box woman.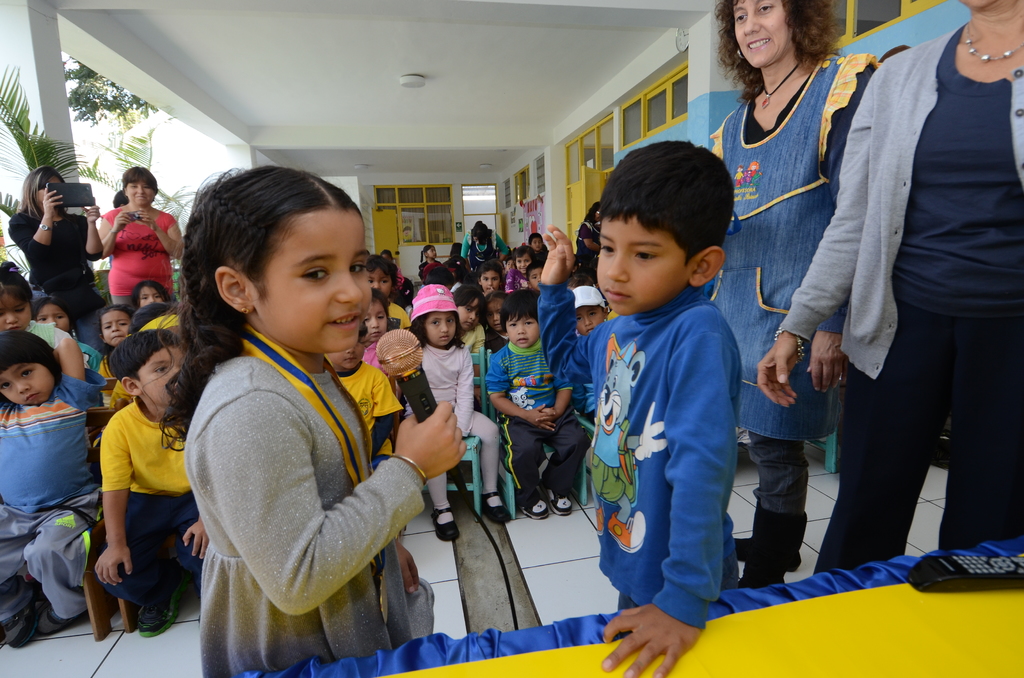
705, 0, 881, 593.
